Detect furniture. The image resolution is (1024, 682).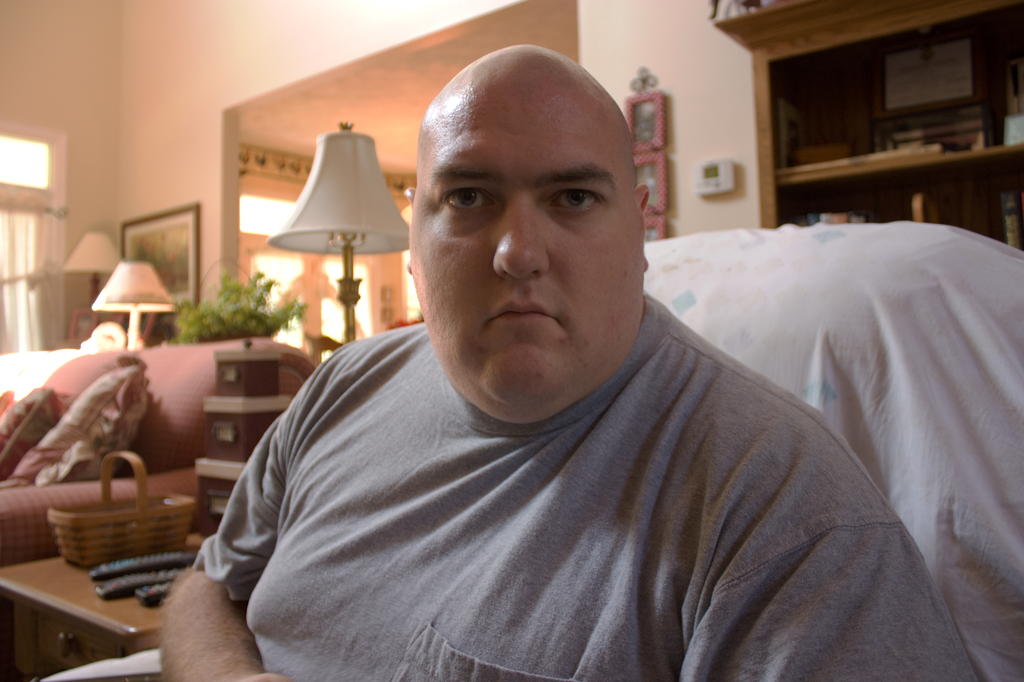
<bbox>0, 336, 314, 567</bbox>.
